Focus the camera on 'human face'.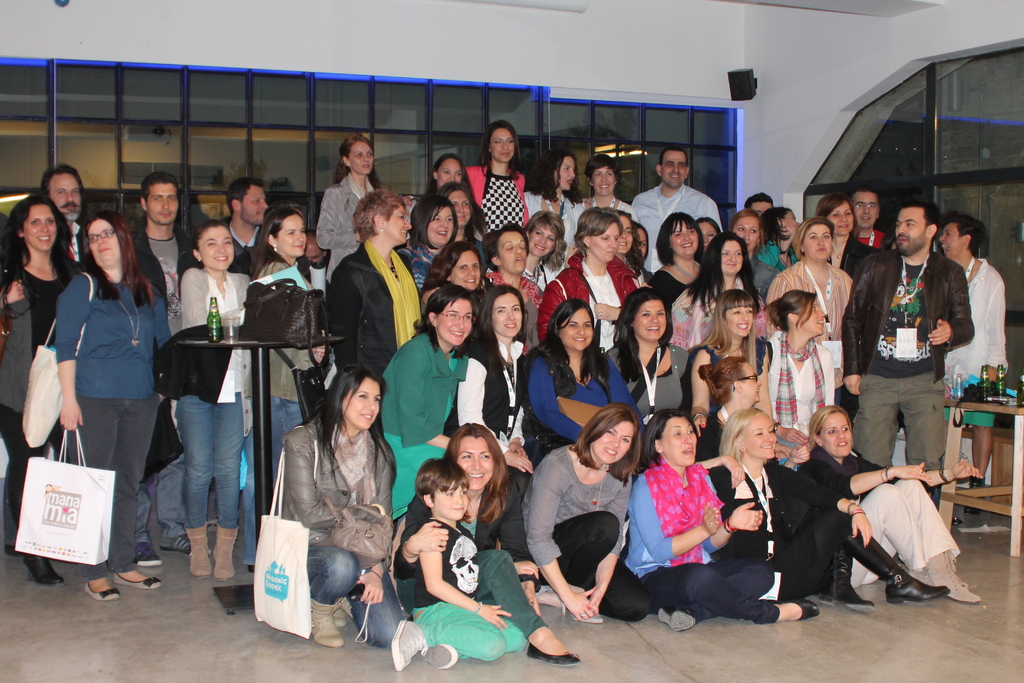
Focus region: [24,202,55,247].
